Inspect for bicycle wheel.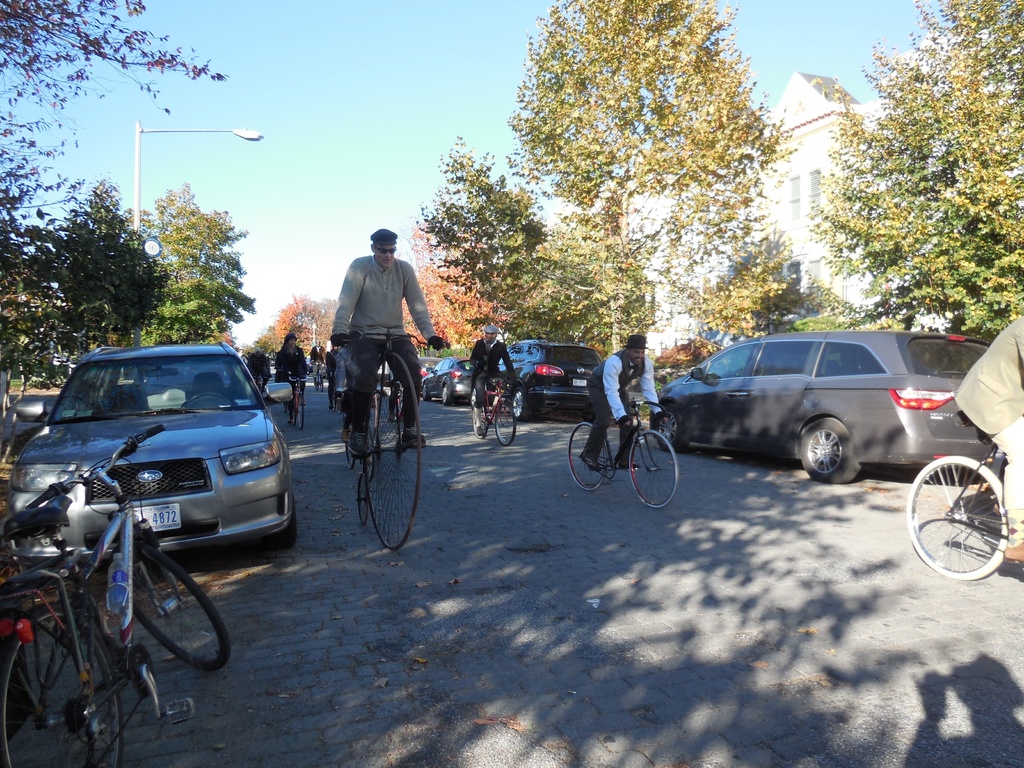
Inspection: locate(626, 431, 680, 508).
